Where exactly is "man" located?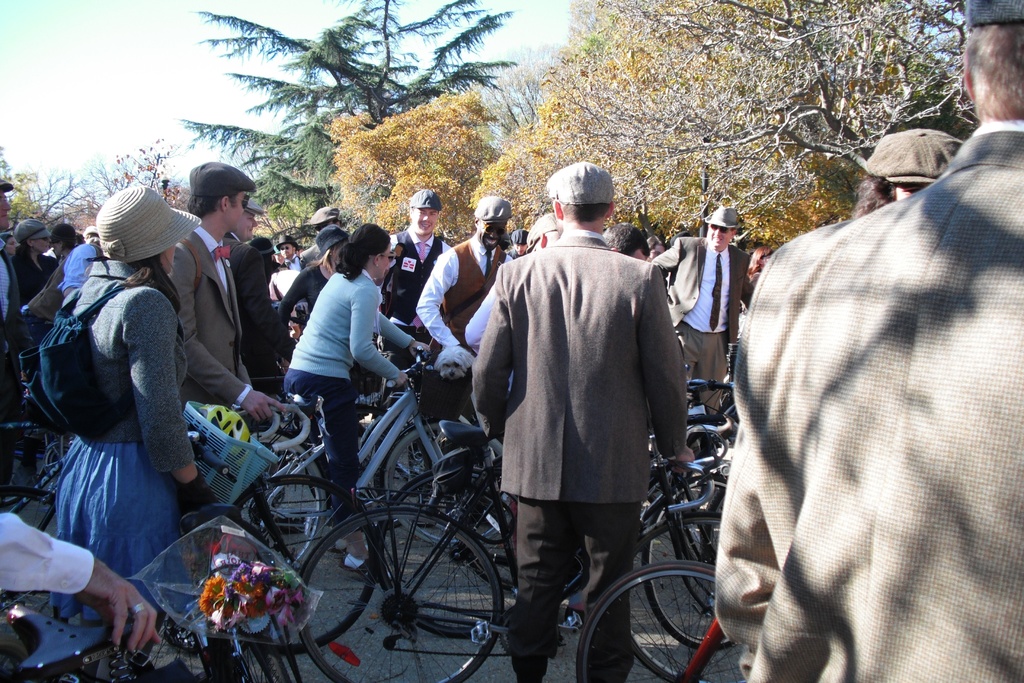
Its bounding box is 0 177 45 511.
